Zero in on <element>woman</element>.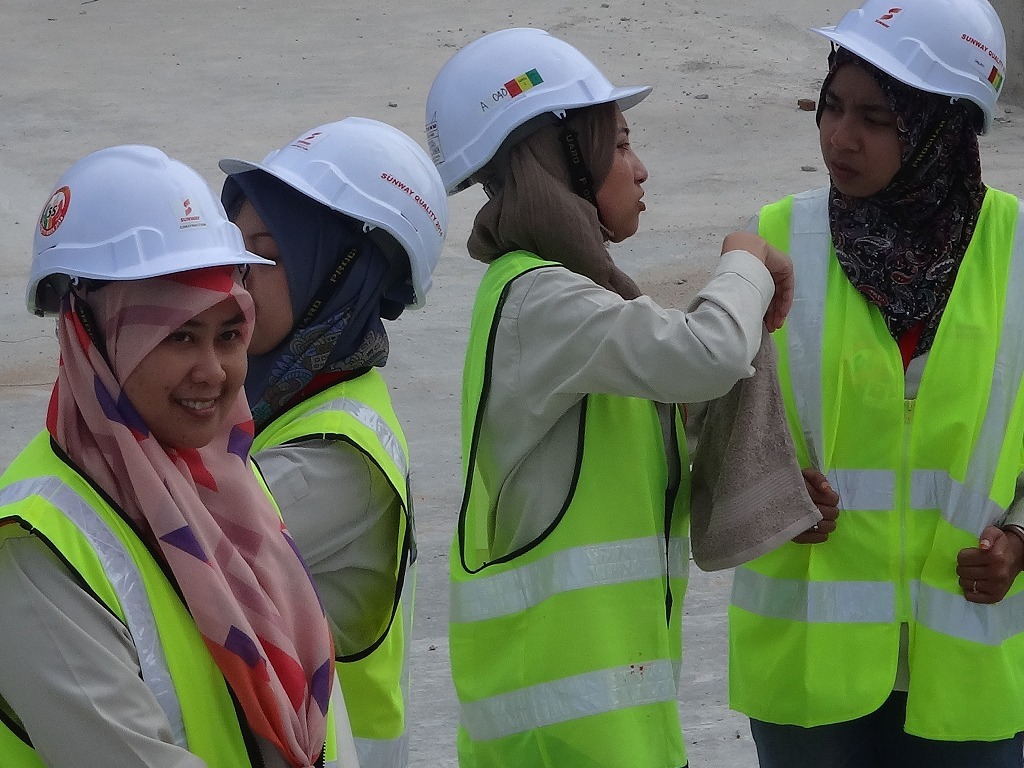
Zeroed in: 0/141/363/767.
